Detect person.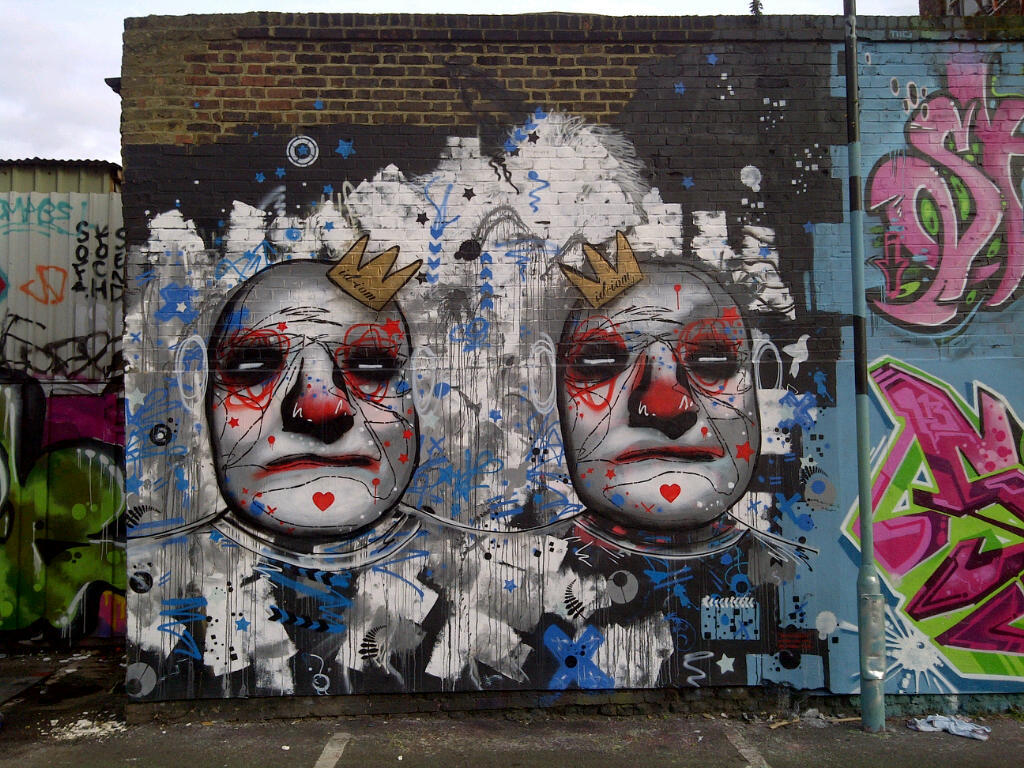
Detected at left=126, top=260, right=500, bottom=696.
